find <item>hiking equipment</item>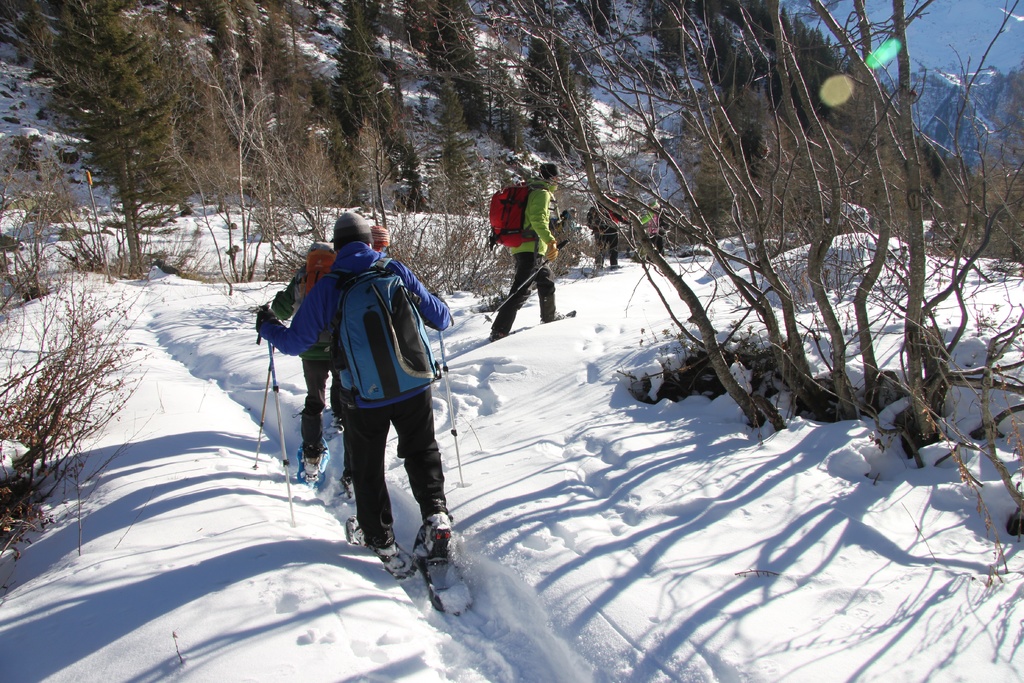
bbox(435, 283, 471, 484)
